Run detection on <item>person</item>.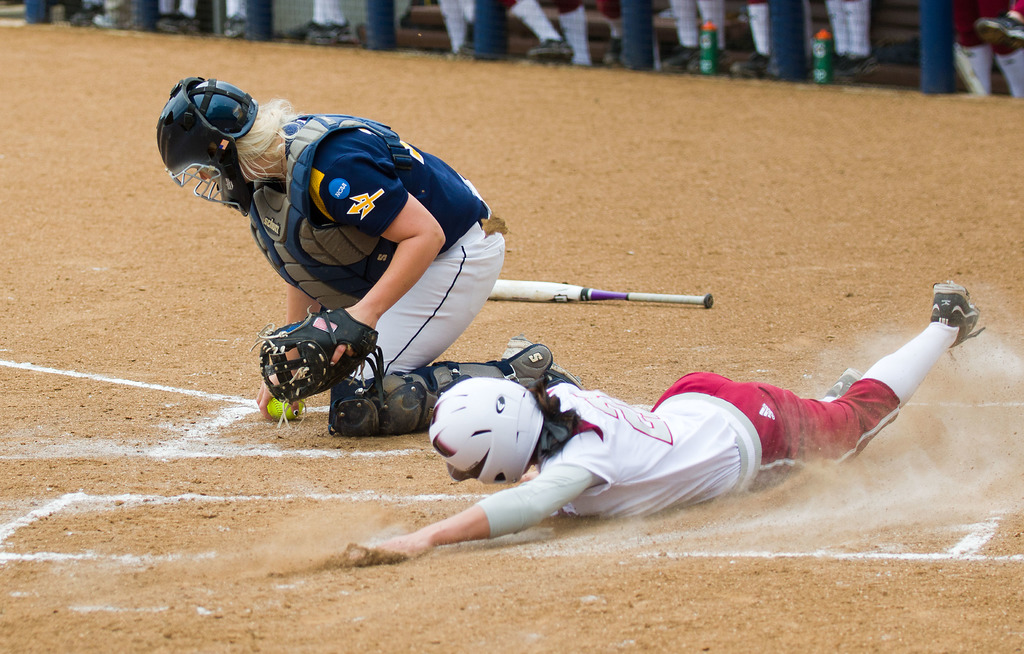
Result: pyautogui.locateOnScreen(330, 269, 985, 572).
